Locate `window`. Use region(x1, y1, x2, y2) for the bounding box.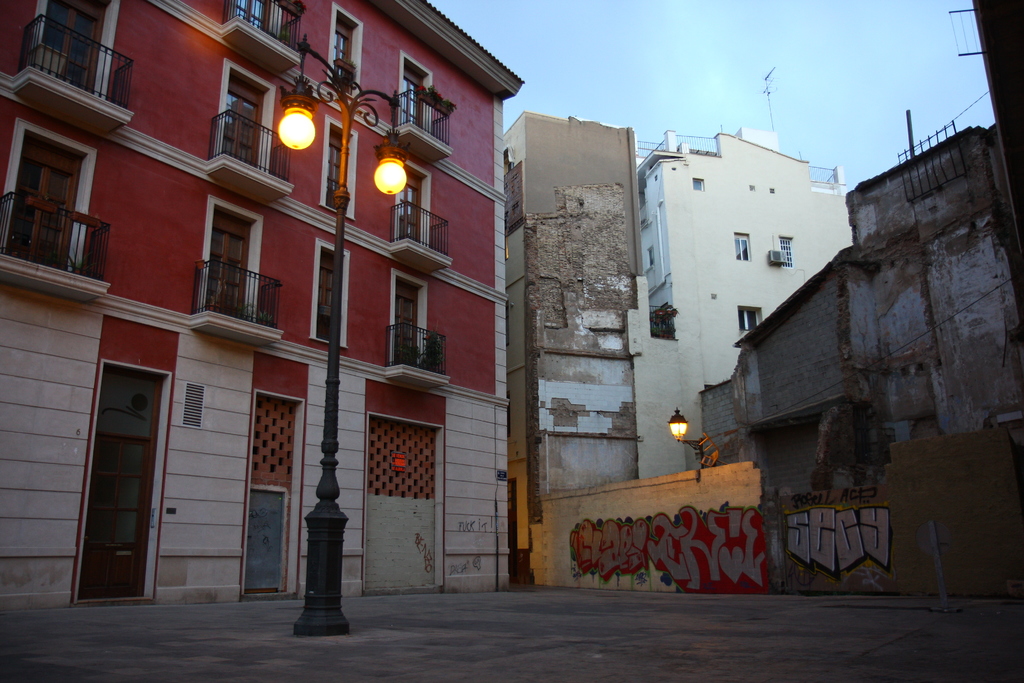
region(399, 52, 436, 135).
